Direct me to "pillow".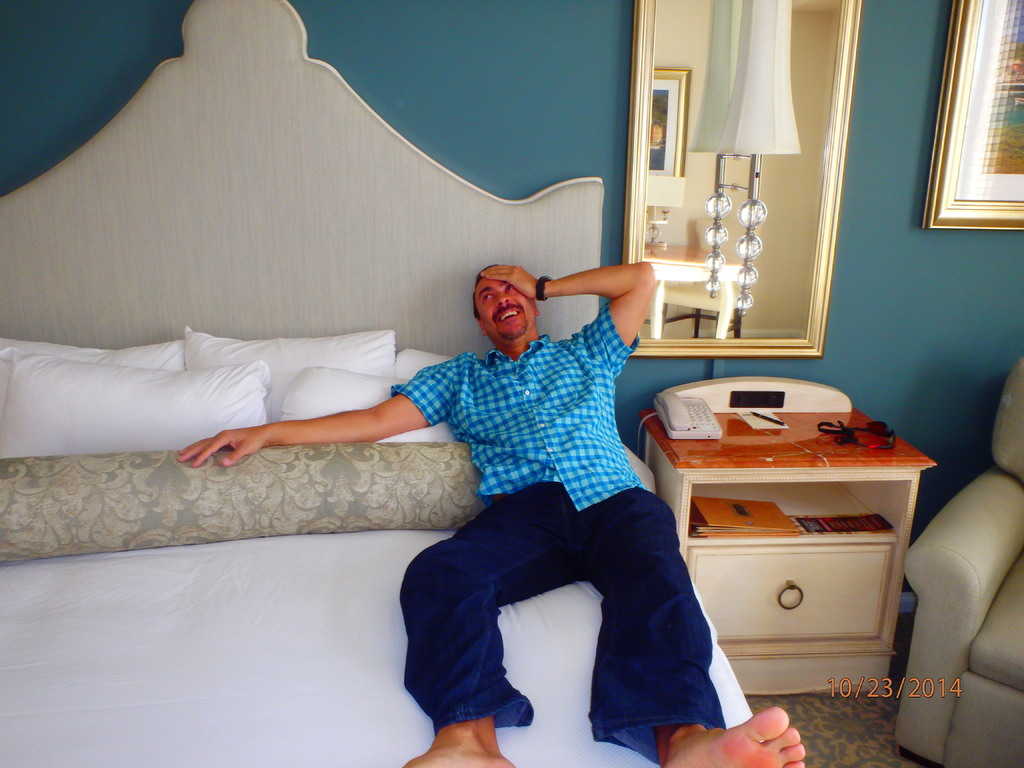
Direction: x1=277 y1=365 x2=452 y2=440.
